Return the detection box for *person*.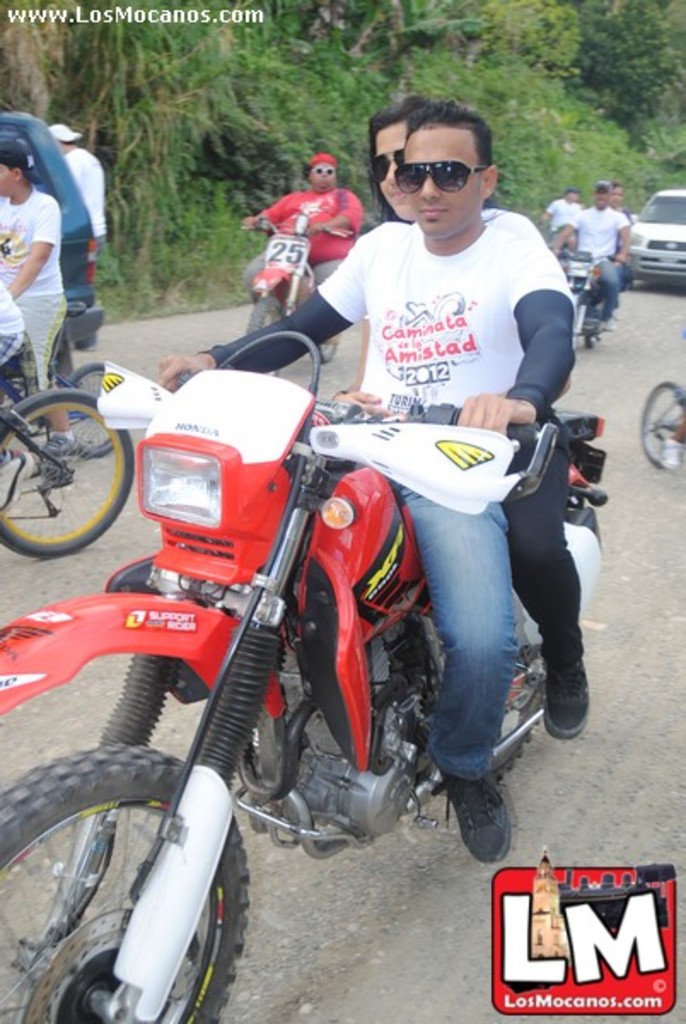
<bbox>0, 131, 78, 461</bbox>.
